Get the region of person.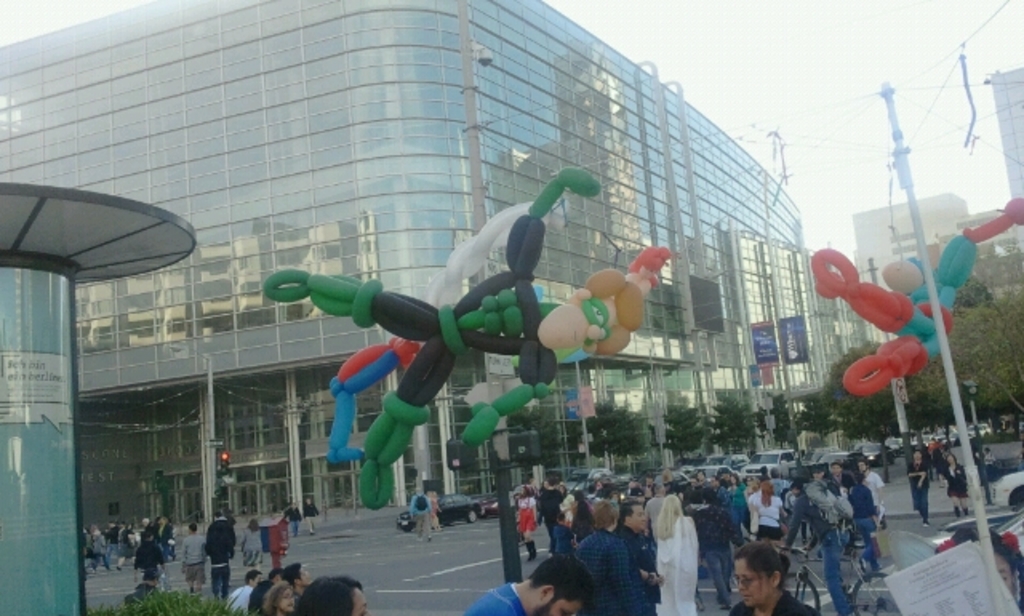
detection(202, 507, 237, 597).
